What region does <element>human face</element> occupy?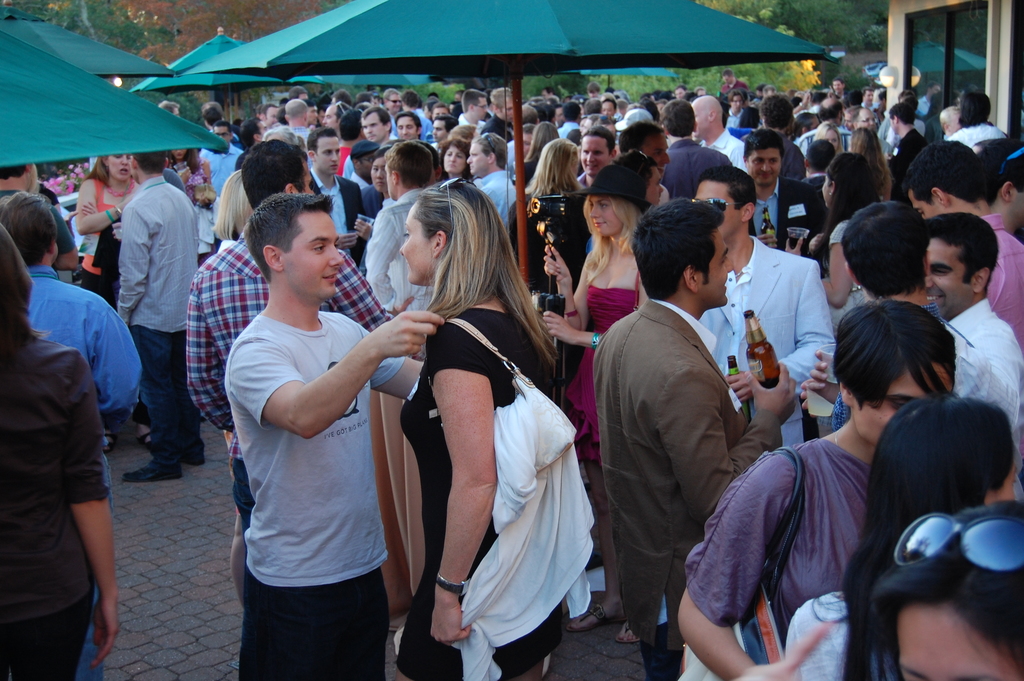
388:95:403:115.
